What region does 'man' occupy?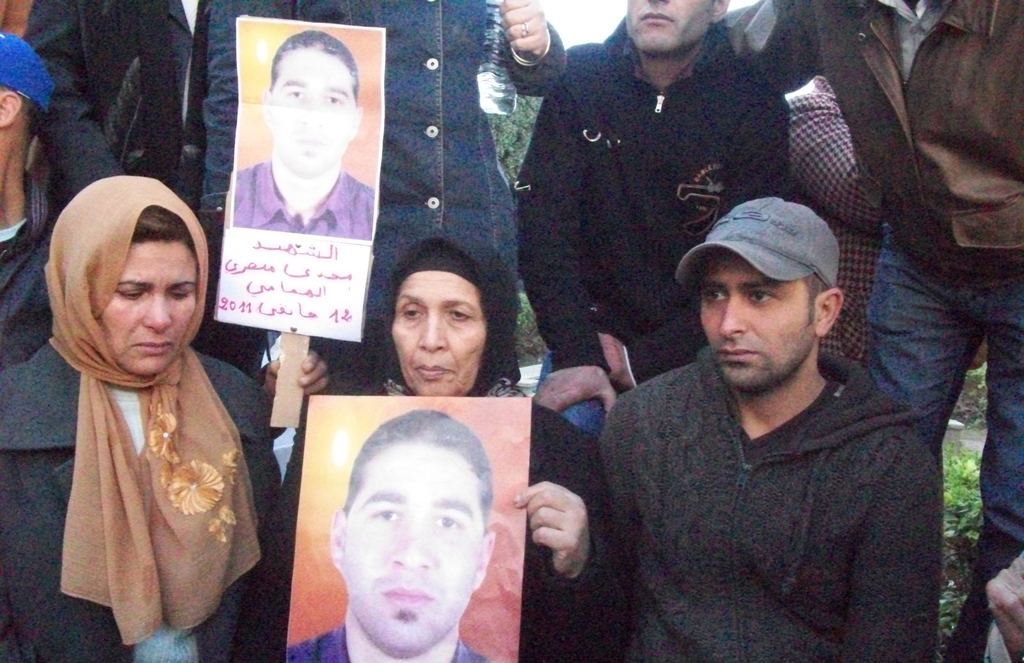
box(234, 29, 375, 238).
